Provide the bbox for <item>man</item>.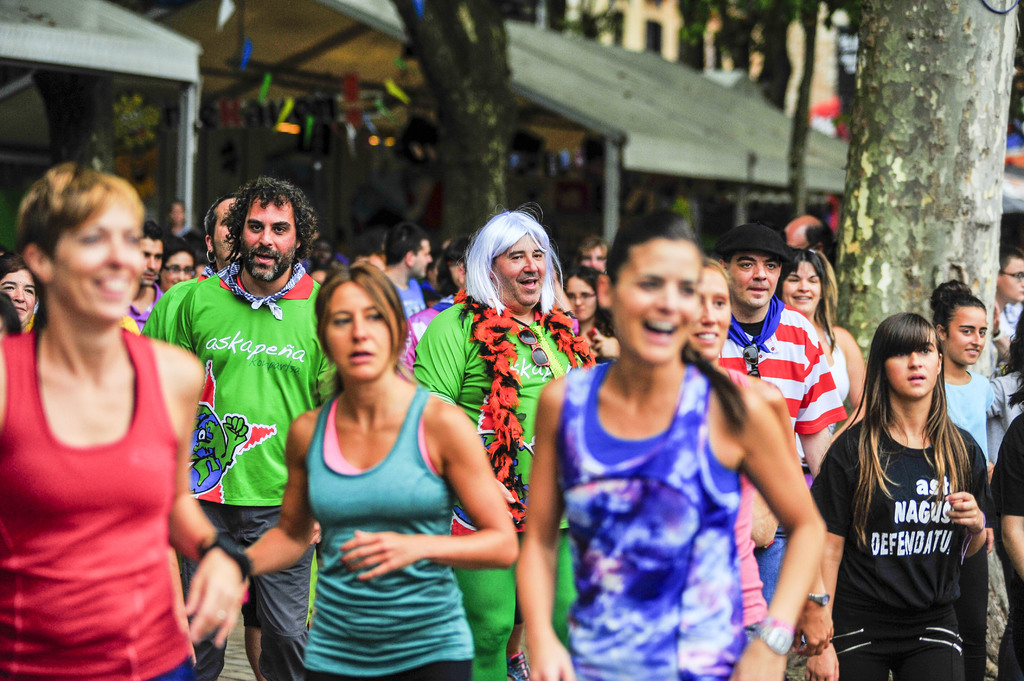
138 195 266 680.
